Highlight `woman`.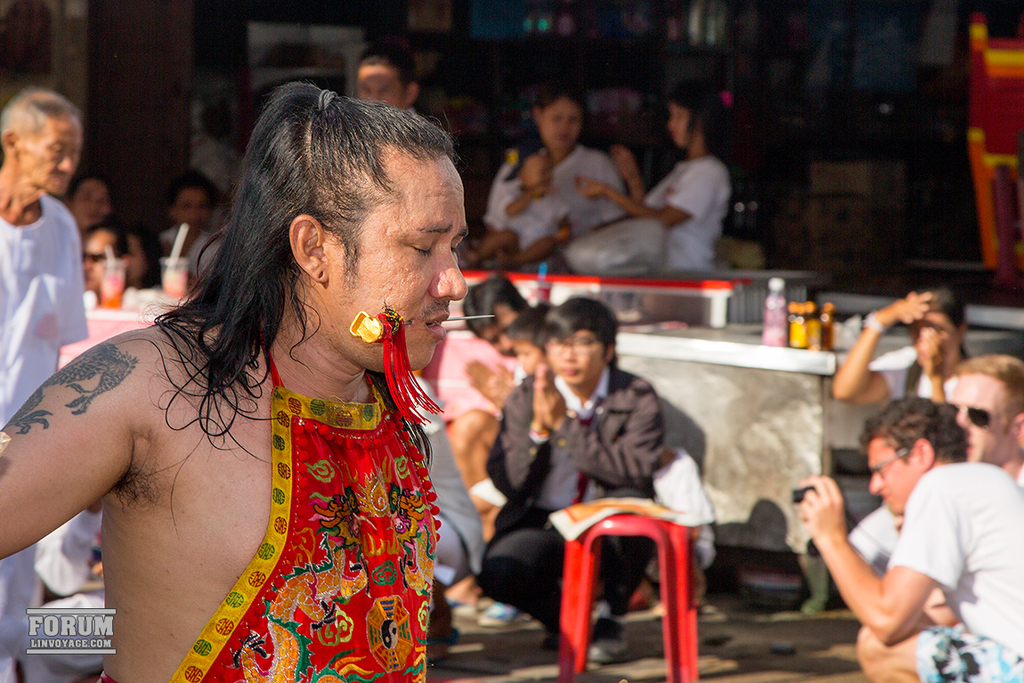
Highlighted region: (825, 287, 978, 569).
